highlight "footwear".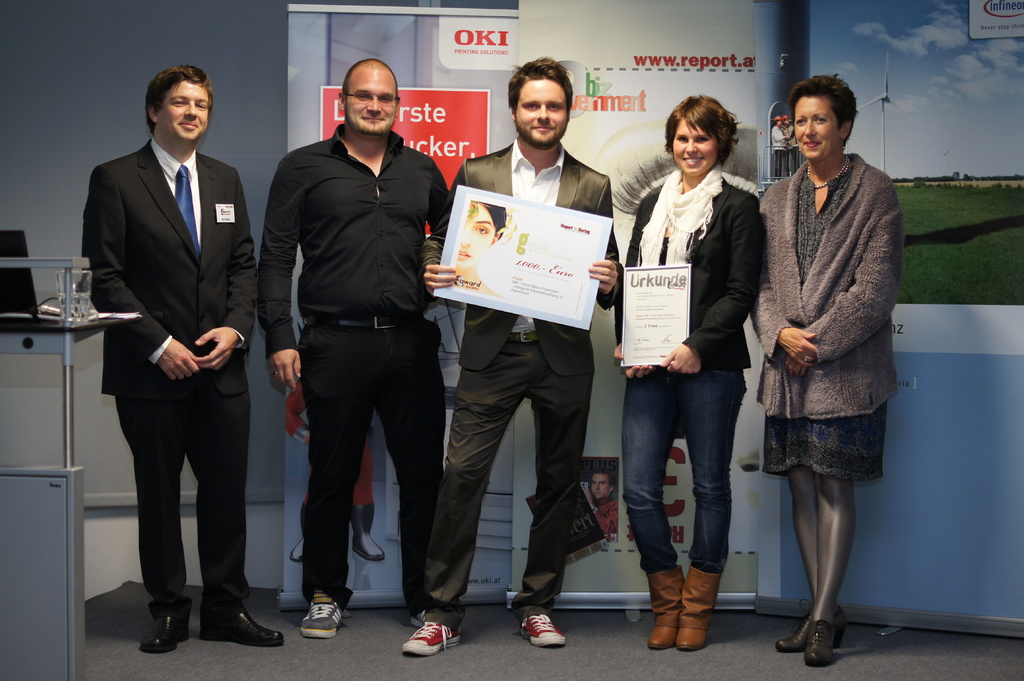
Highlighted region: detection(141, 612, 187, 653).
